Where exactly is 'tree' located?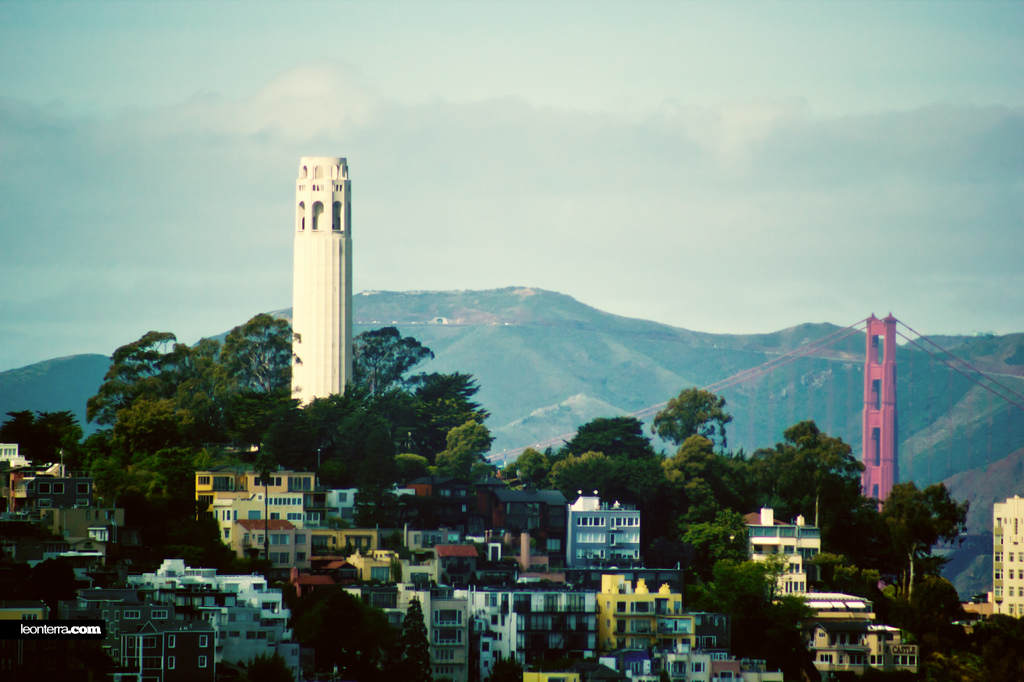
Its bounding box is locate(662, 388, 744, 464).
